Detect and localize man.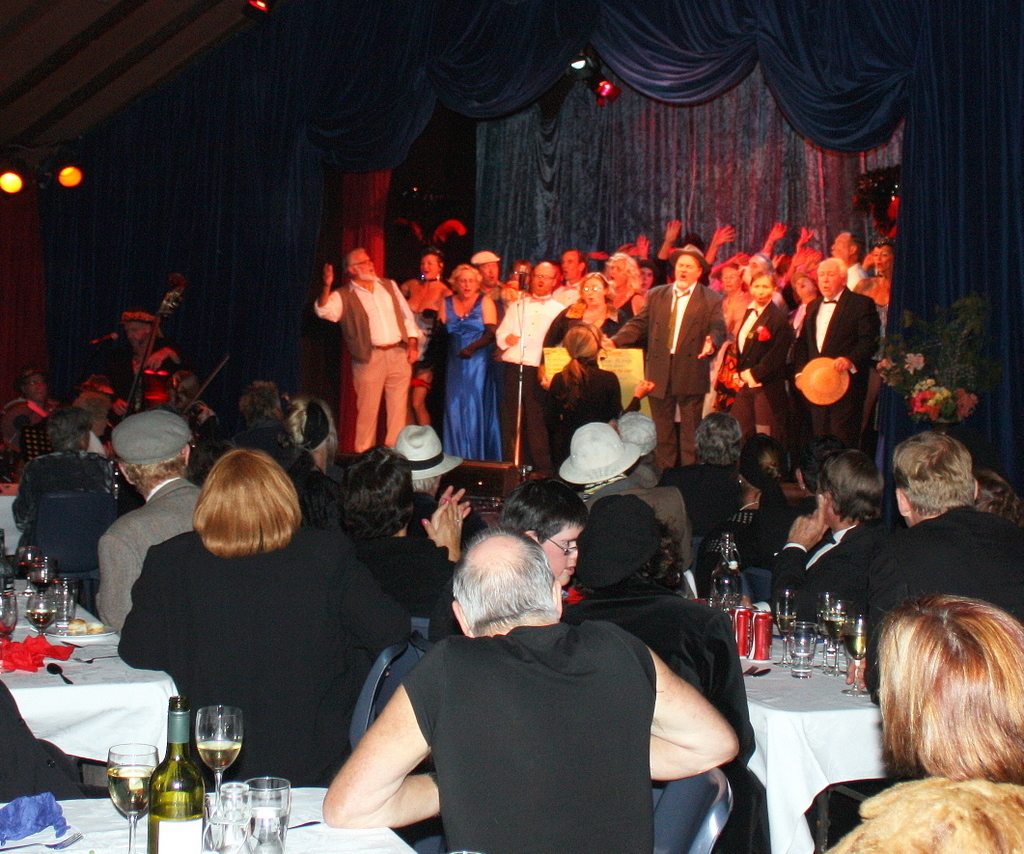
Localized at 781,258,897,466.
